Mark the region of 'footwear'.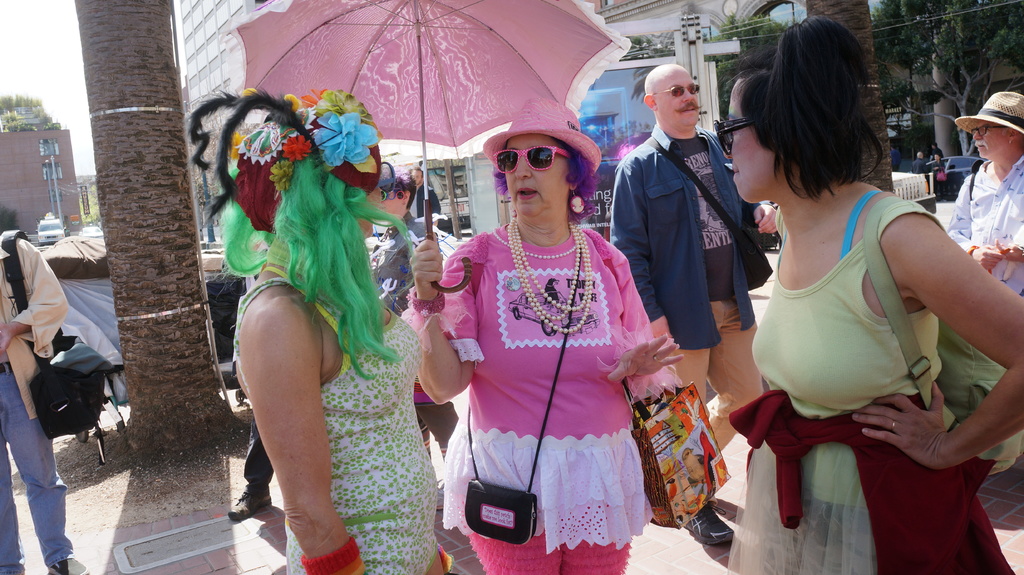
Region: select_region(227, 485, 275, 522).
